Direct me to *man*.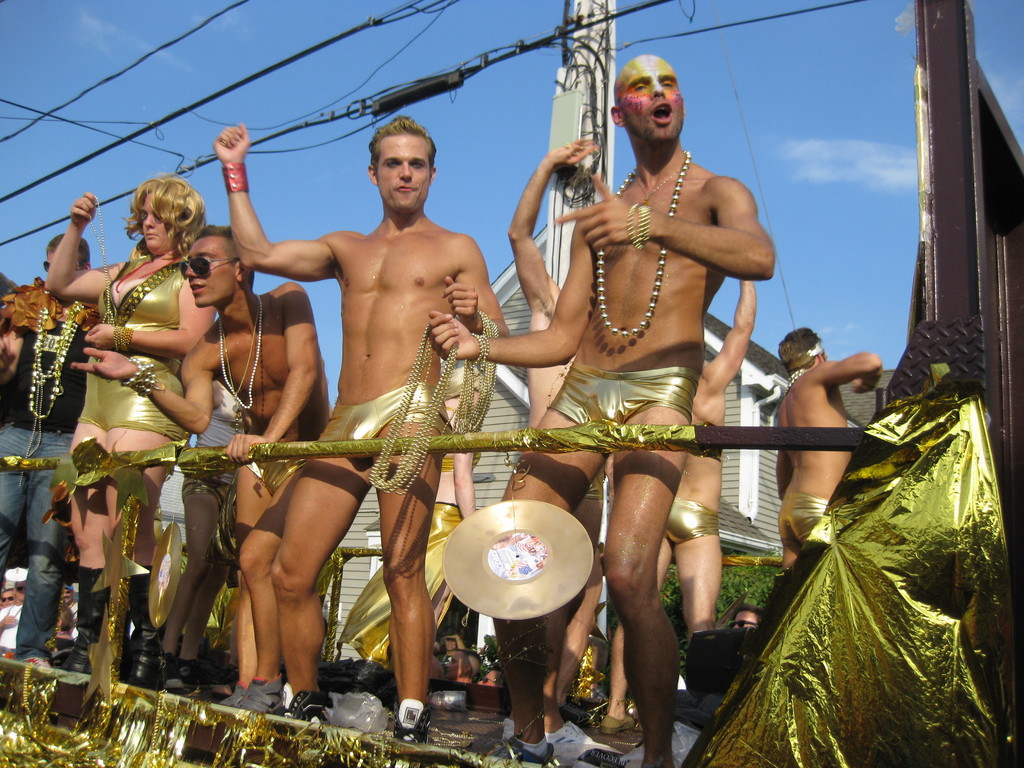
Direction: <region>236, 51, 500, 751</region>.
